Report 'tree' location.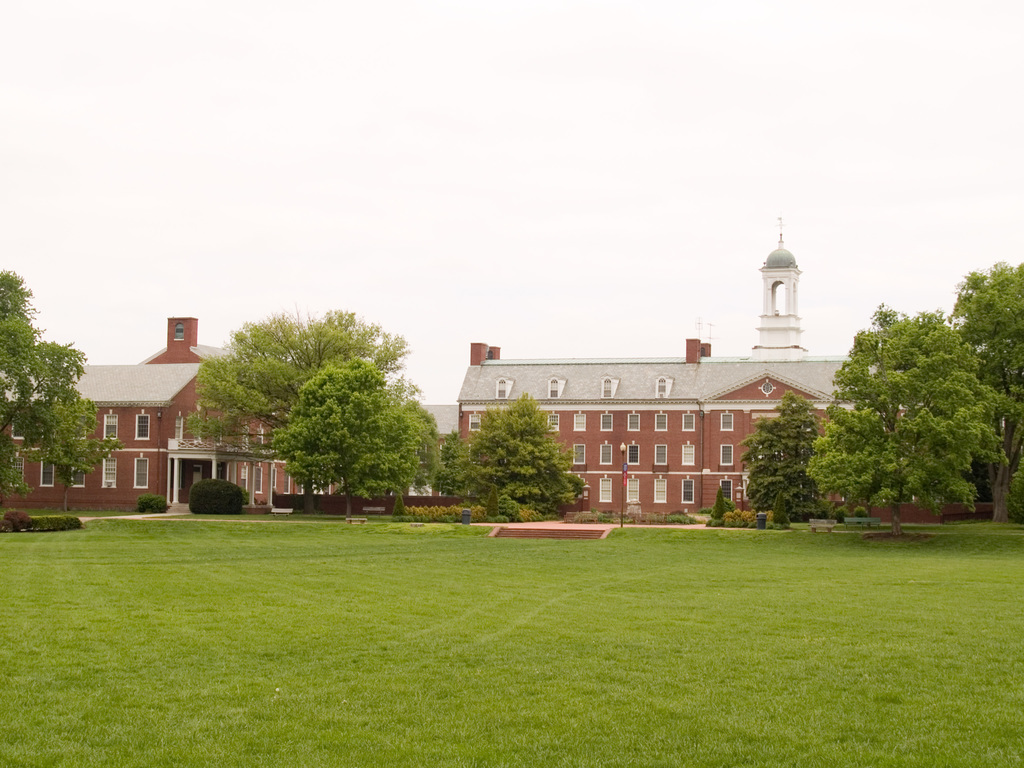
Report: [947,261,1023,518].
